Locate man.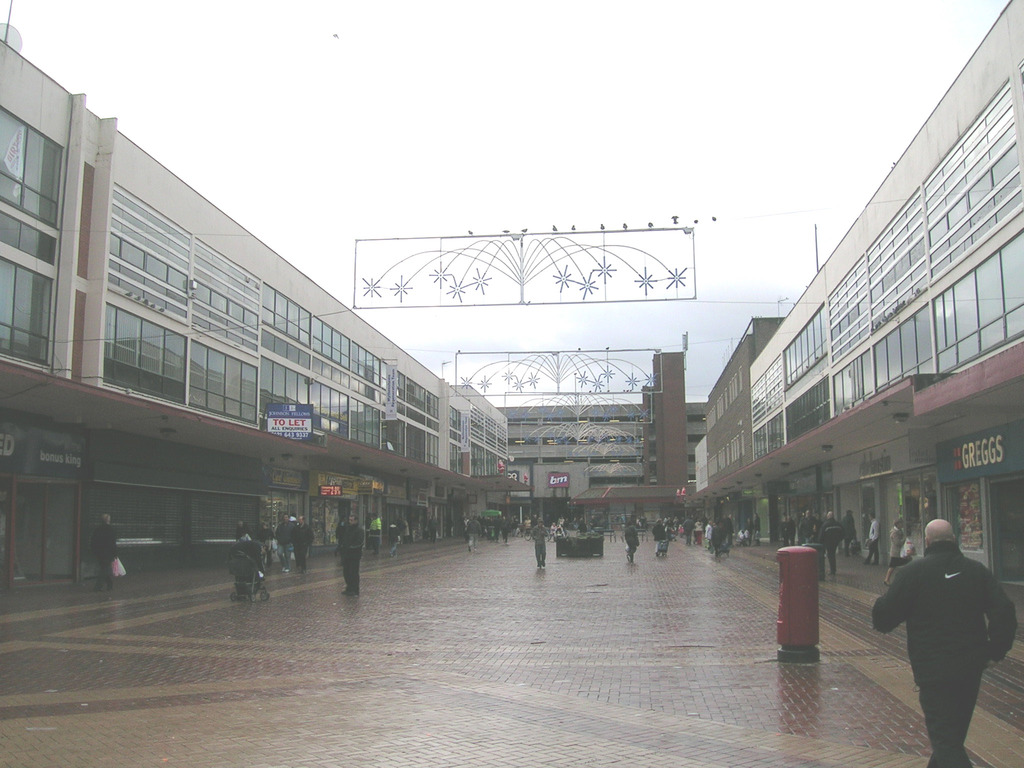
Bounding box: box=[346, 515, 361, 597].
